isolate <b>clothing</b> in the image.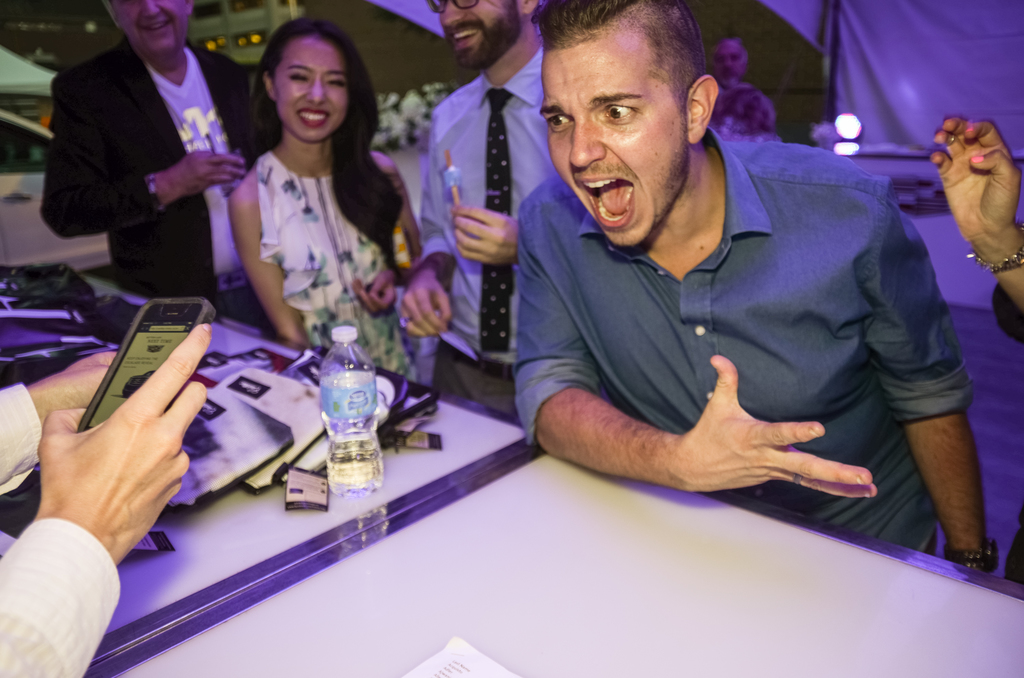
Isolated region: BBox(42, 40, 278, 303).
